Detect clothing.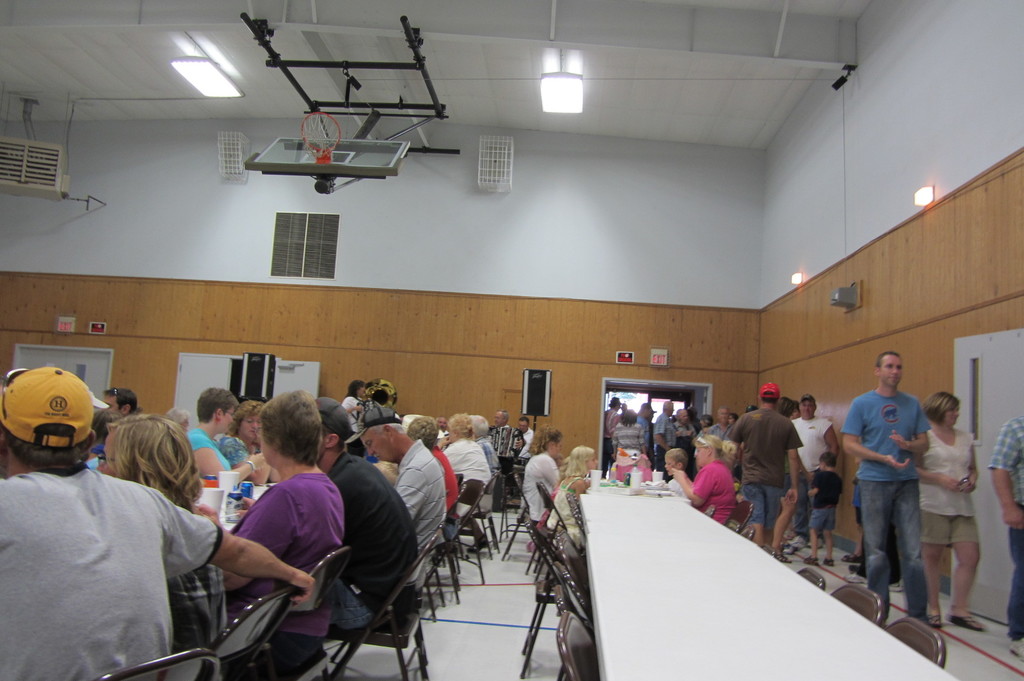
Detected at box=[650, 400, 675, 451].
